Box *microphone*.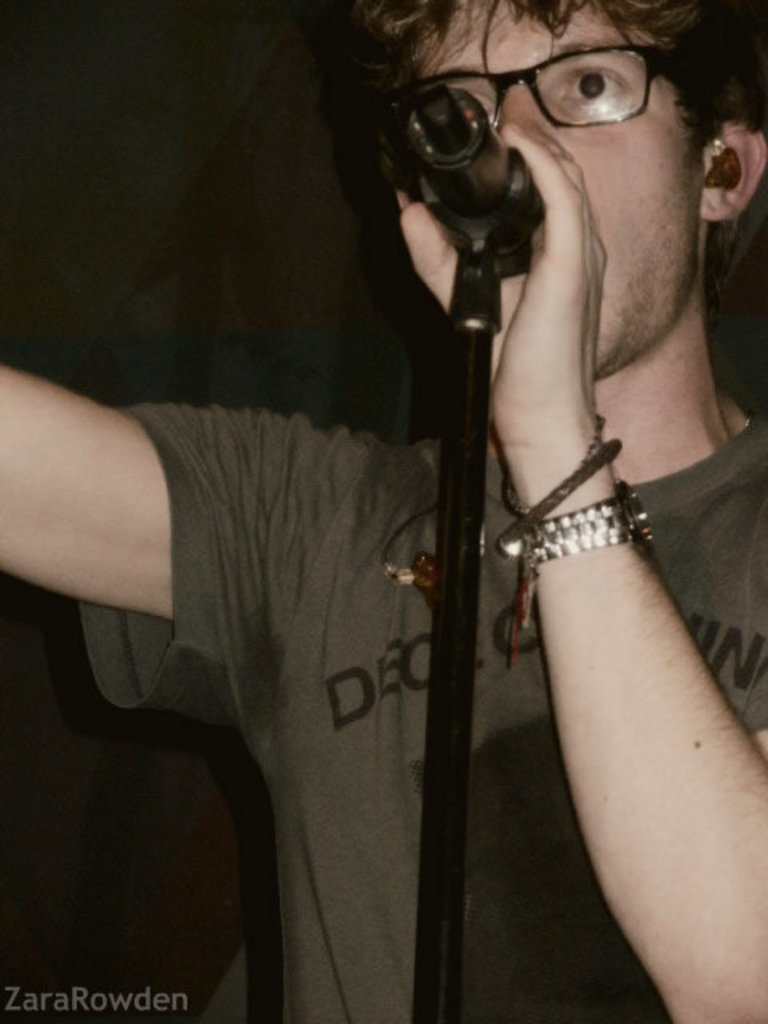
box(424, 70, 552, 285).
